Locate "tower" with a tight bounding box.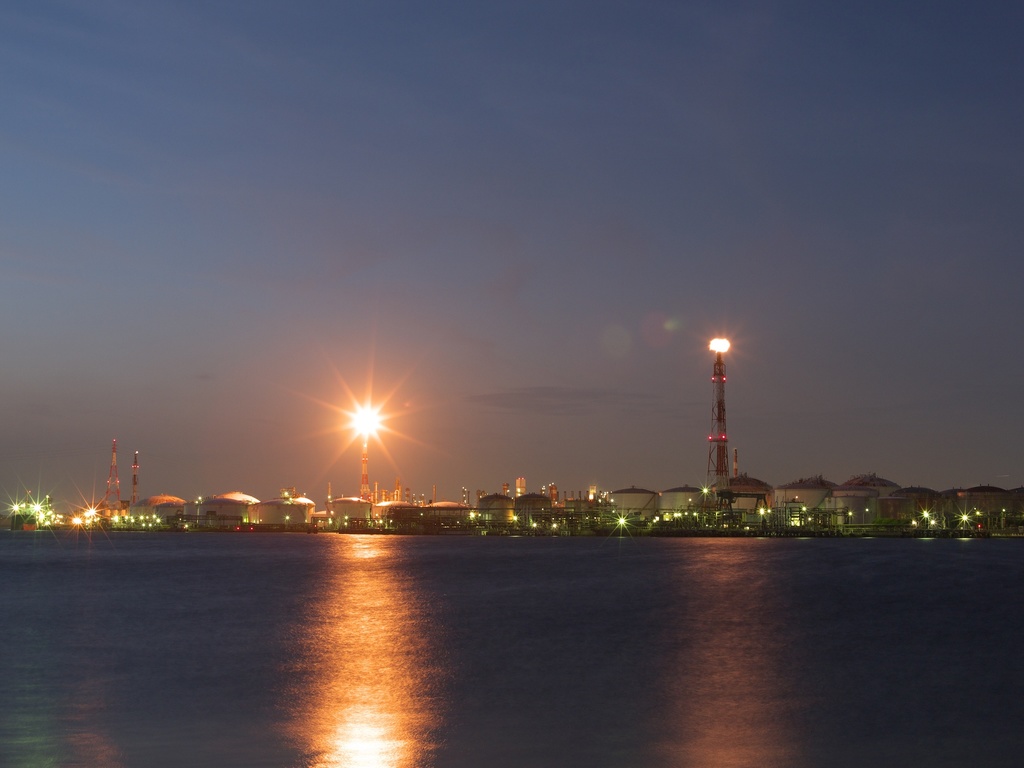
<bbox>93, 438, 125, 516</bbox>.
